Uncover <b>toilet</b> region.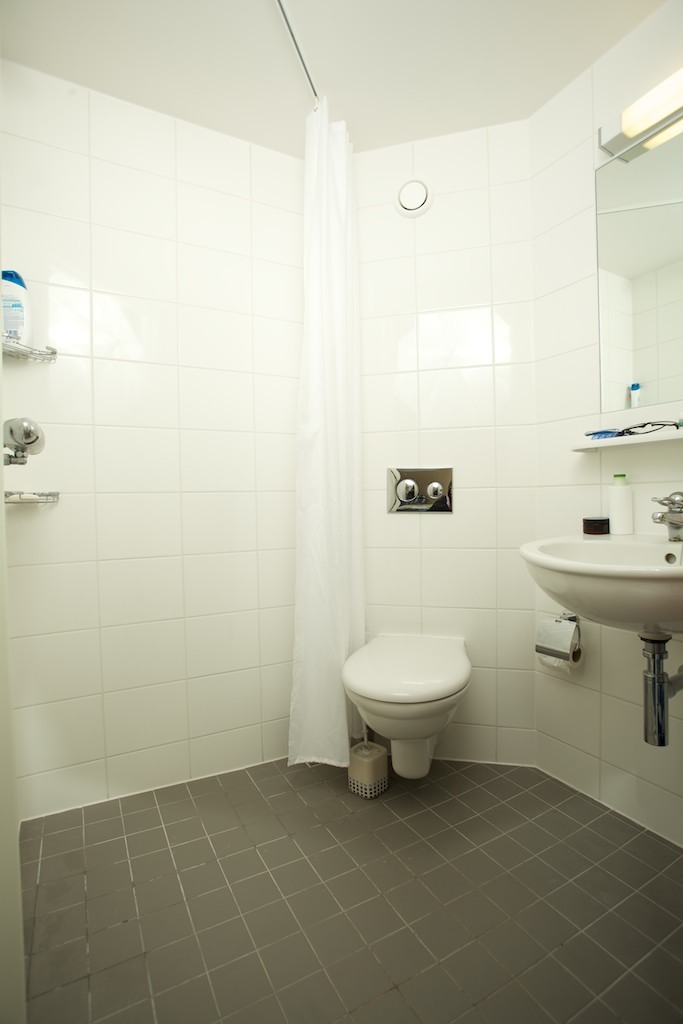
Uncovered: (left=339, top=633, right=476, bottom=778).
